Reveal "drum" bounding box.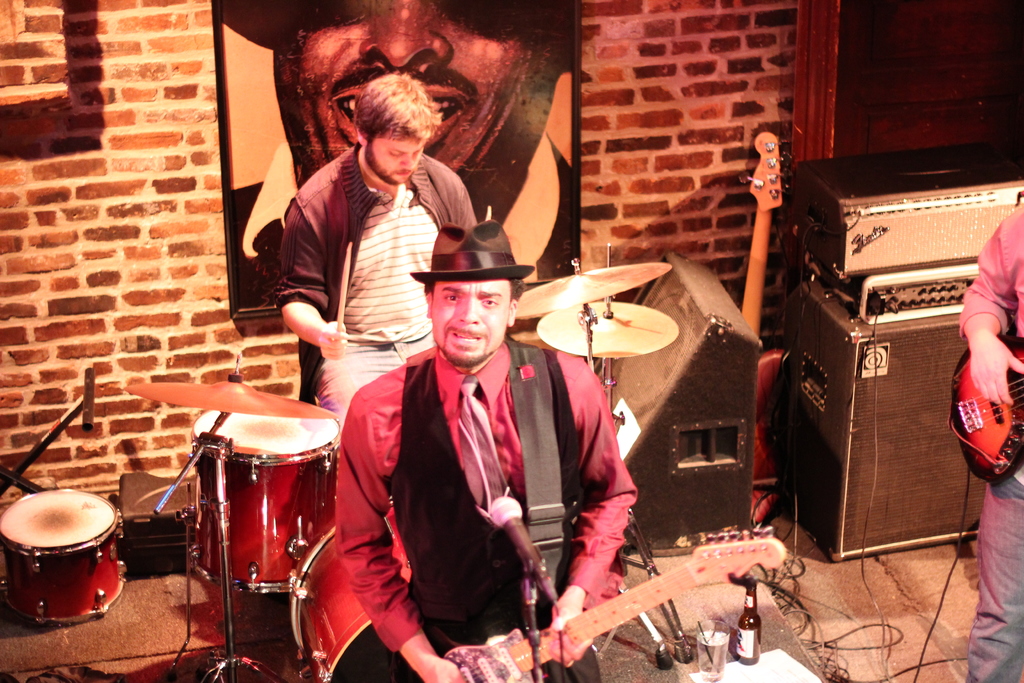
Revealed: l=191, t=408, r=341, b=593.
